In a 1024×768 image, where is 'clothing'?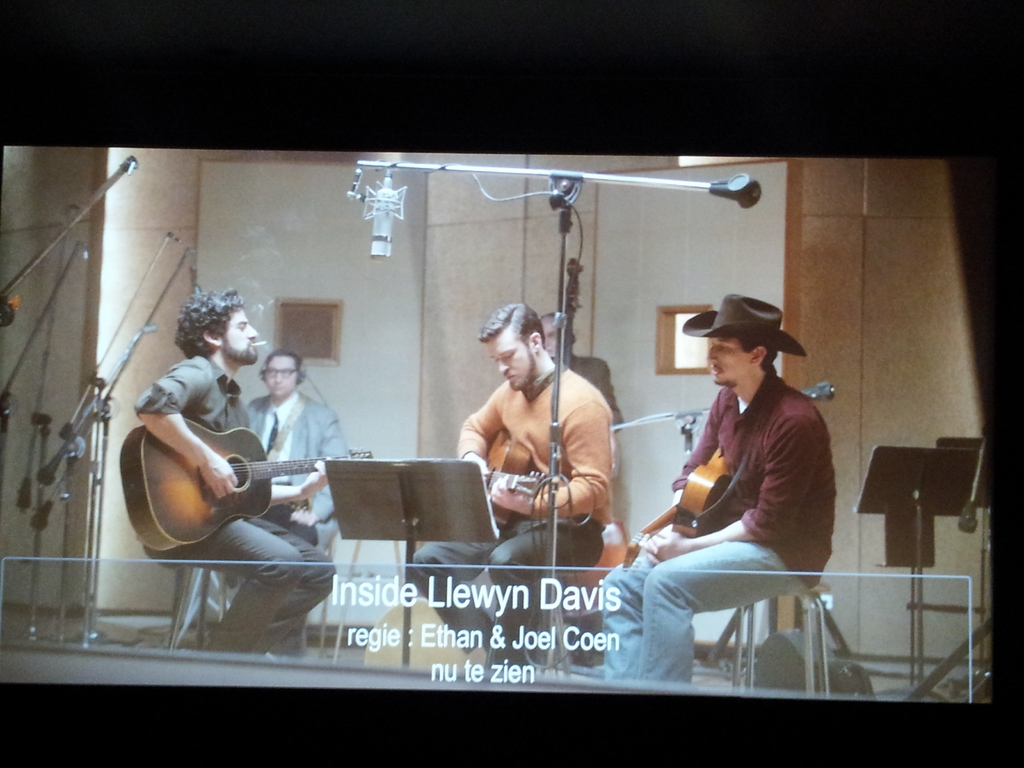
l=124, t=348, r=278, b=590.
